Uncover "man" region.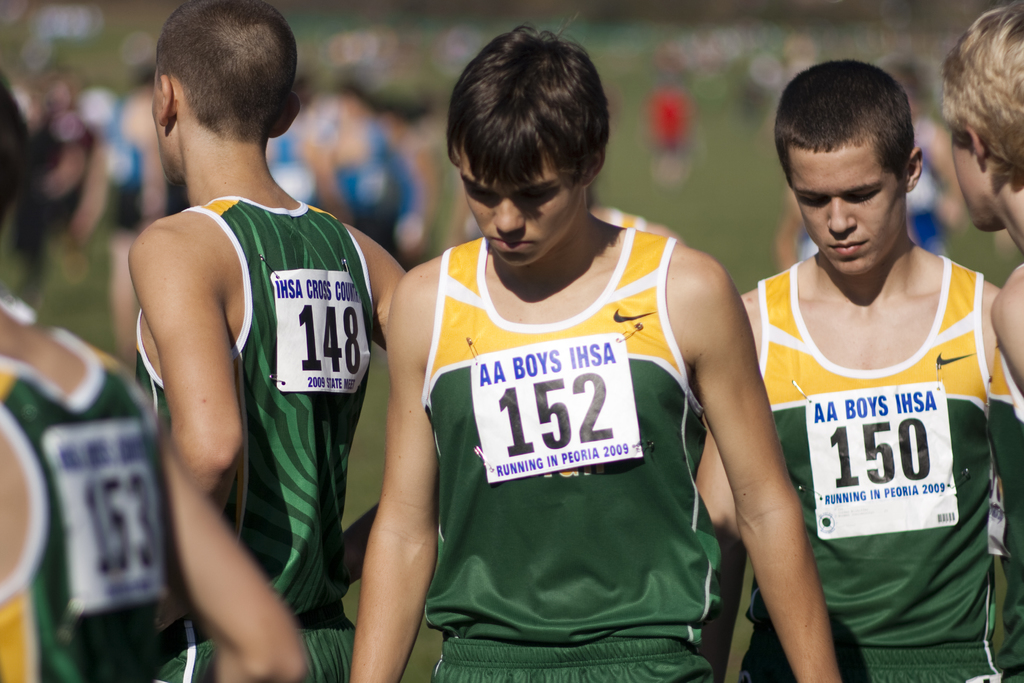
Uncovered: box=[123, 0, 406, 682].
